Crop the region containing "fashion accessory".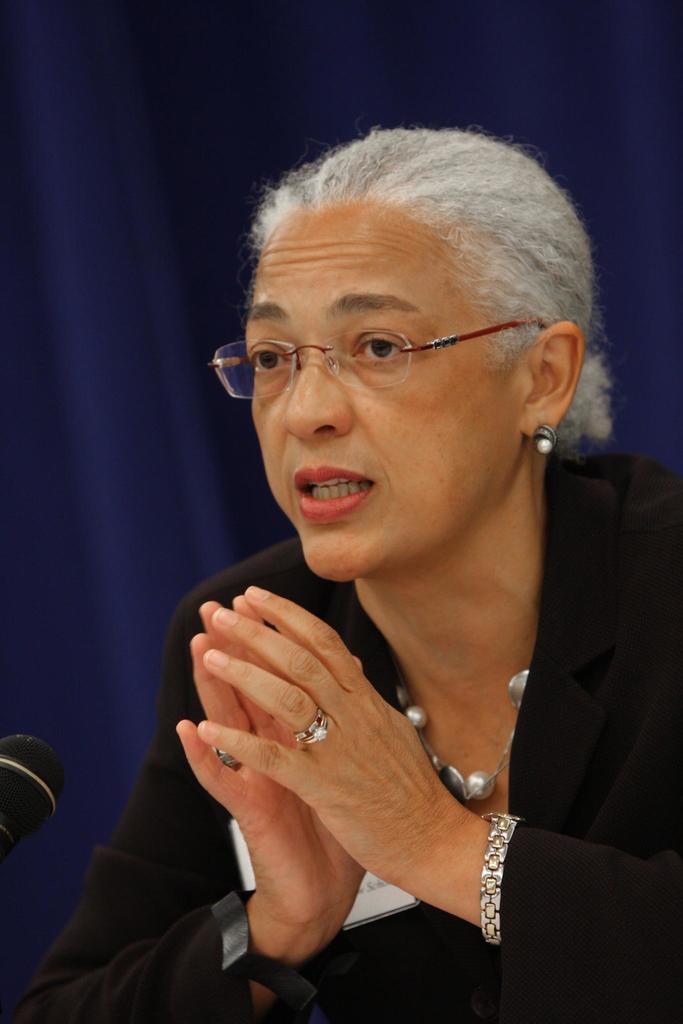
Crop region: (x1=528, y1=420, x2=561, y2=454).
